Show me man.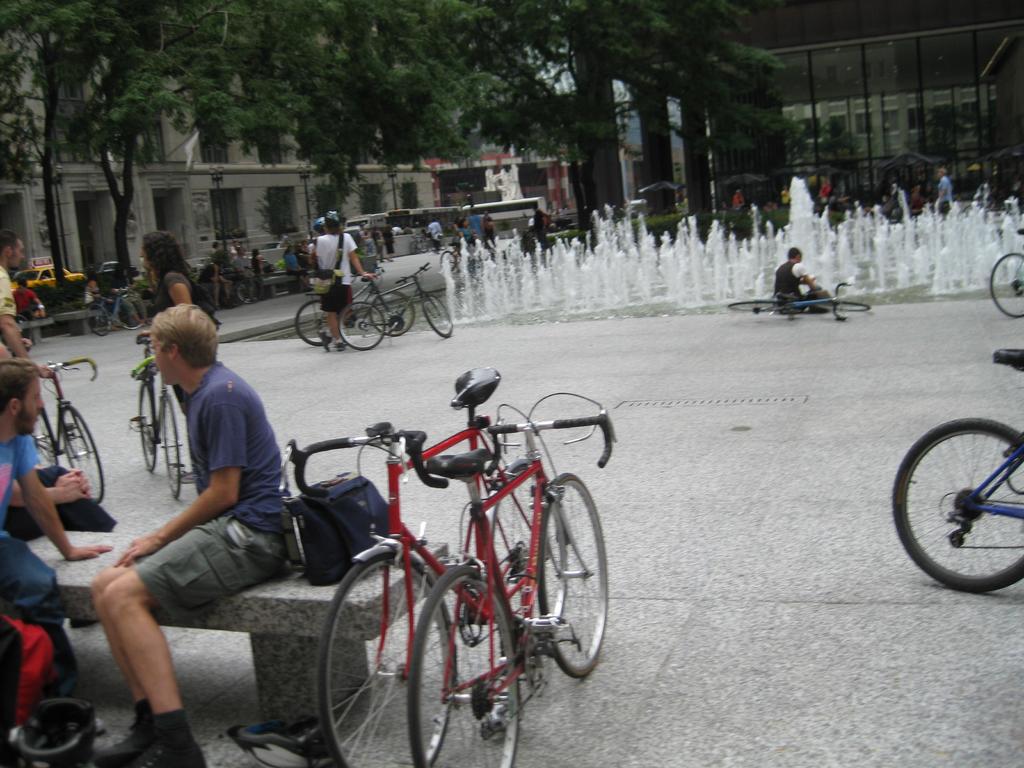
man is here: 0, 232, 57, 378.
